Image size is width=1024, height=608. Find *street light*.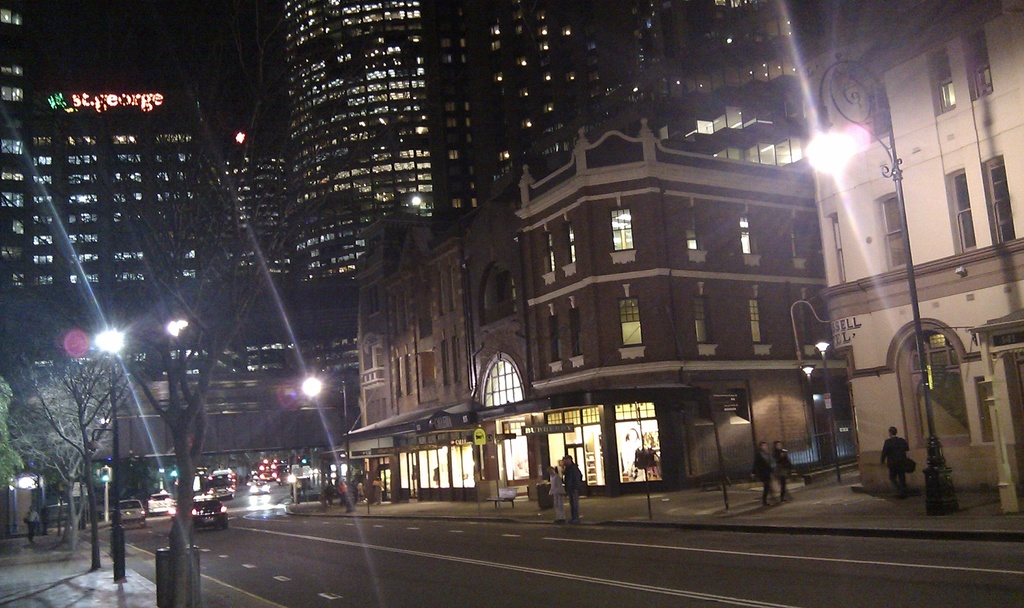
locate(85, 326, 125, 582).
